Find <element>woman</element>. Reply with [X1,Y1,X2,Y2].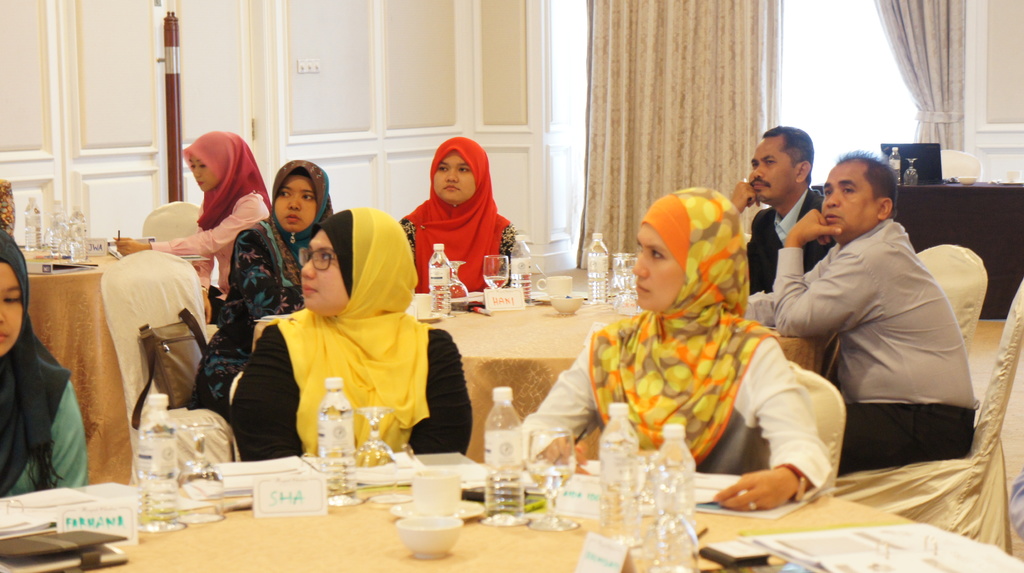
[185,159,334,424].
